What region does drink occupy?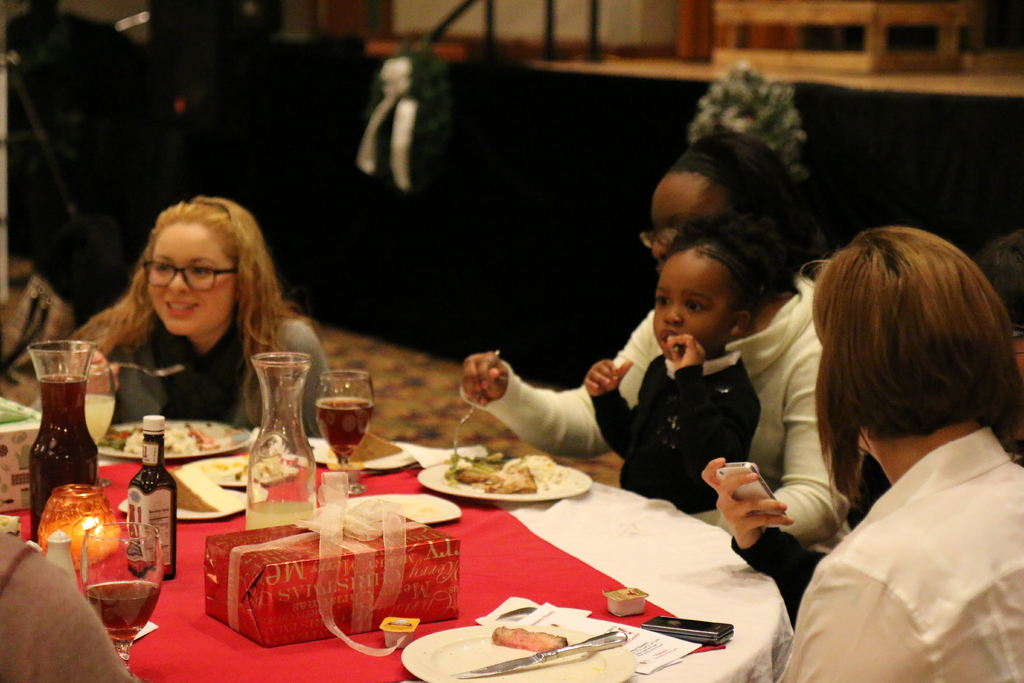
x1=312 y1=372 x2=370 y2=481.
